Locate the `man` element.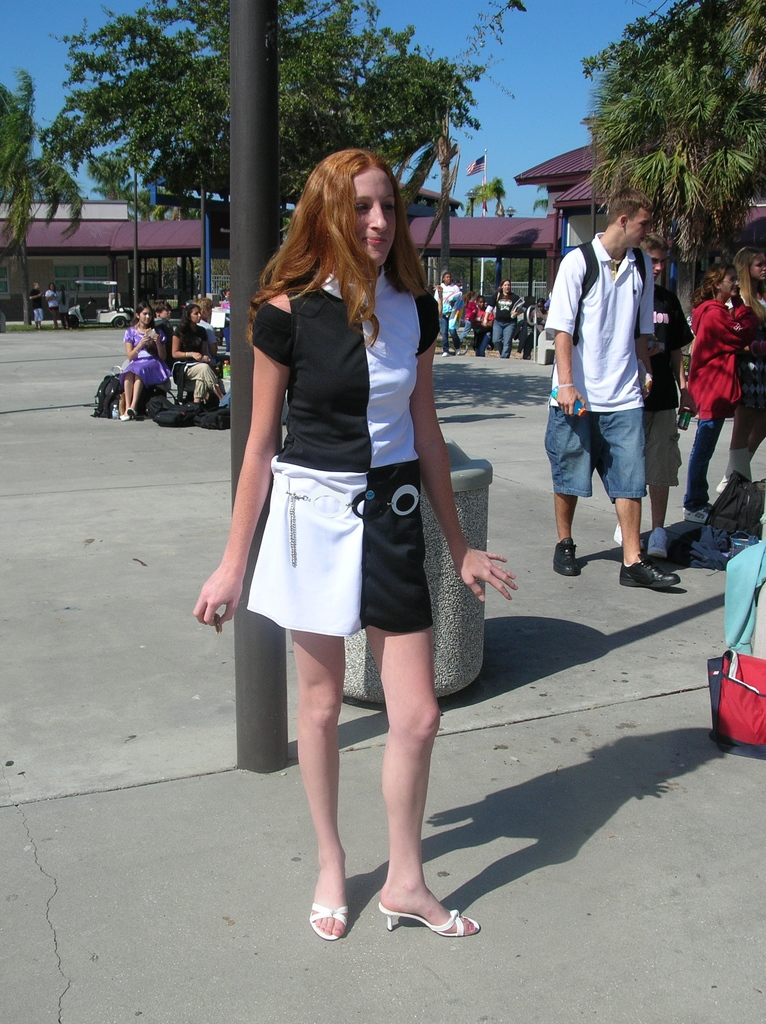
Element bbox: bbox(635, 228, 694, 556).
